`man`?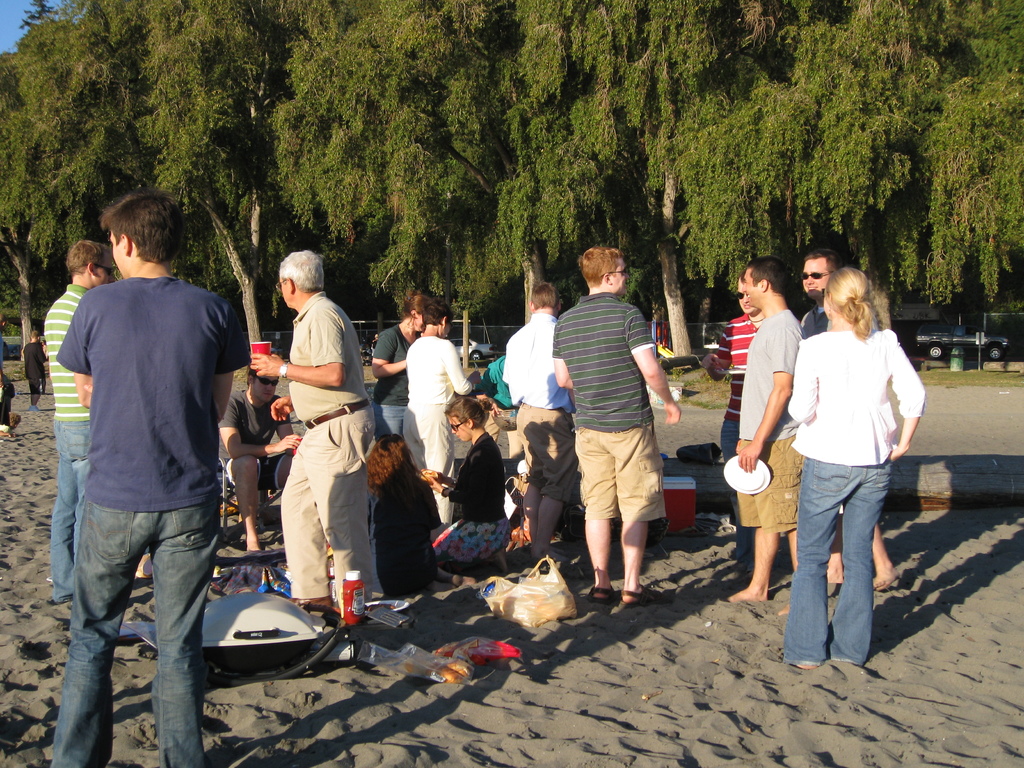
BBox(256, 248, 372, 607)
